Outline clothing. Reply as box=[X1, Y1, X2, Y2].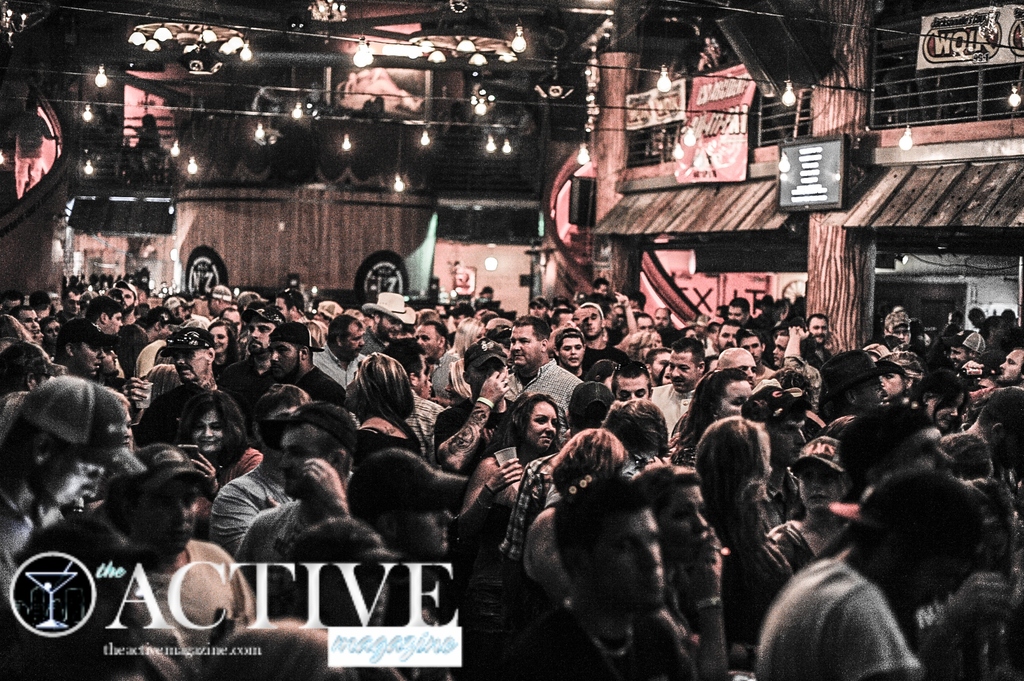
box=[232, 497, 291, 620].
